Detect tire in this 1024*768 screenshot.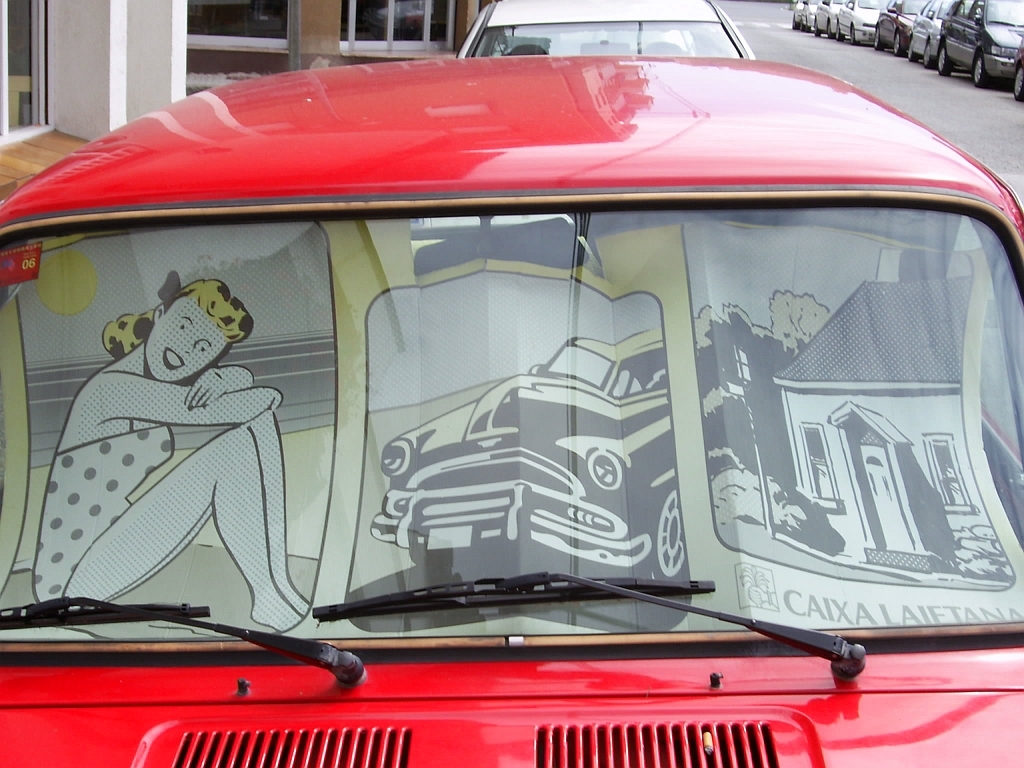
Detection: 920:39:932:67.
